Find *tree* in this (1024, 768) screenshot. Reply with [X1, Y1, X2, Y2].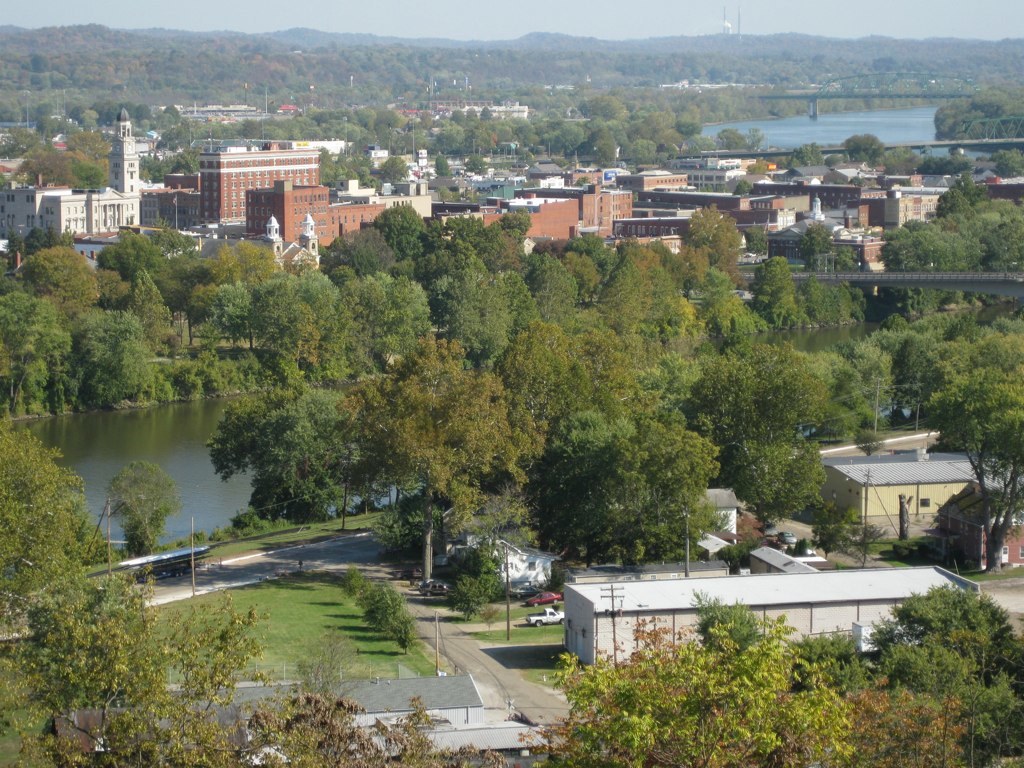
[638, 350, 719, 429].
